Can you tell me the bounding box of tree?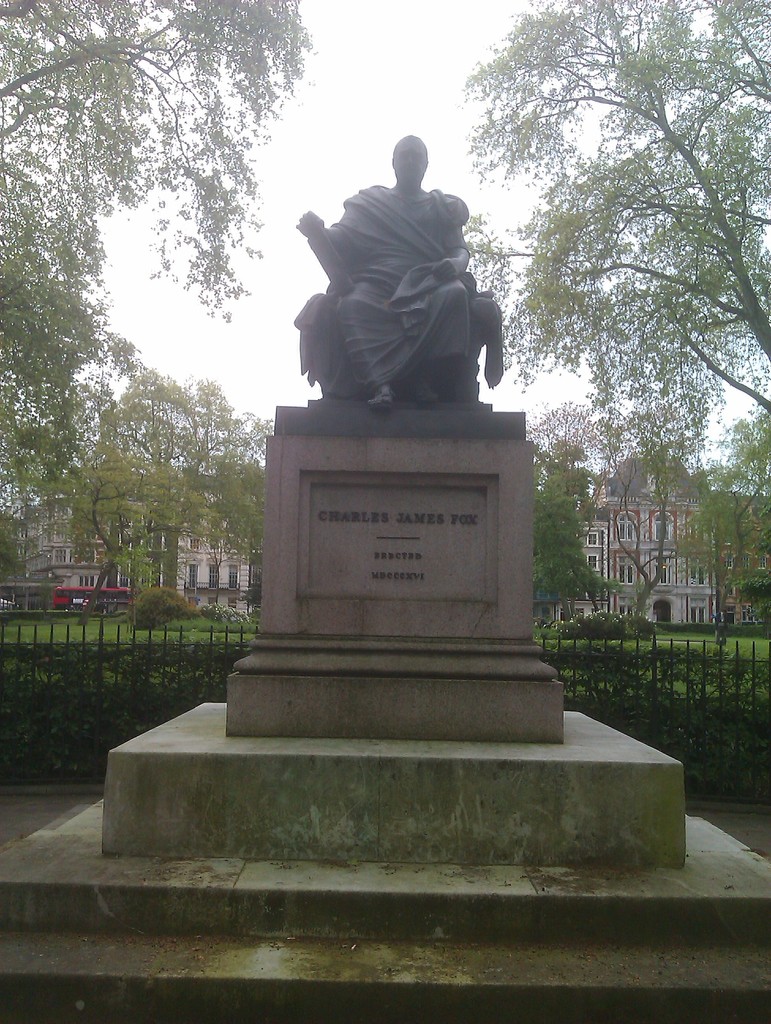
690, 412, 770, 634.
